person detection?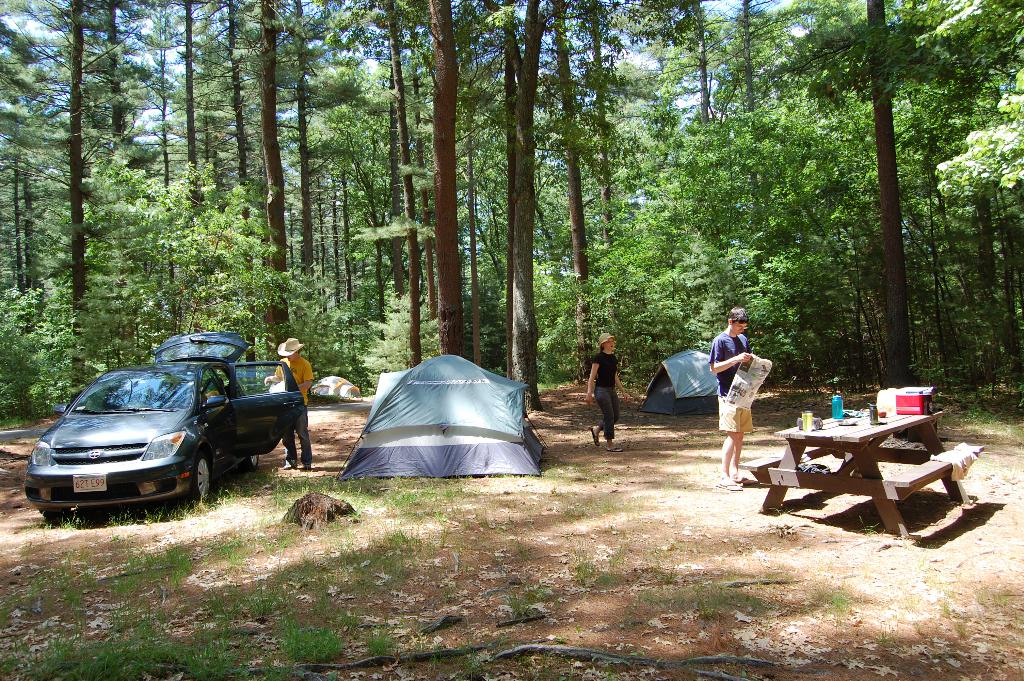
706, 304, 758, 494
